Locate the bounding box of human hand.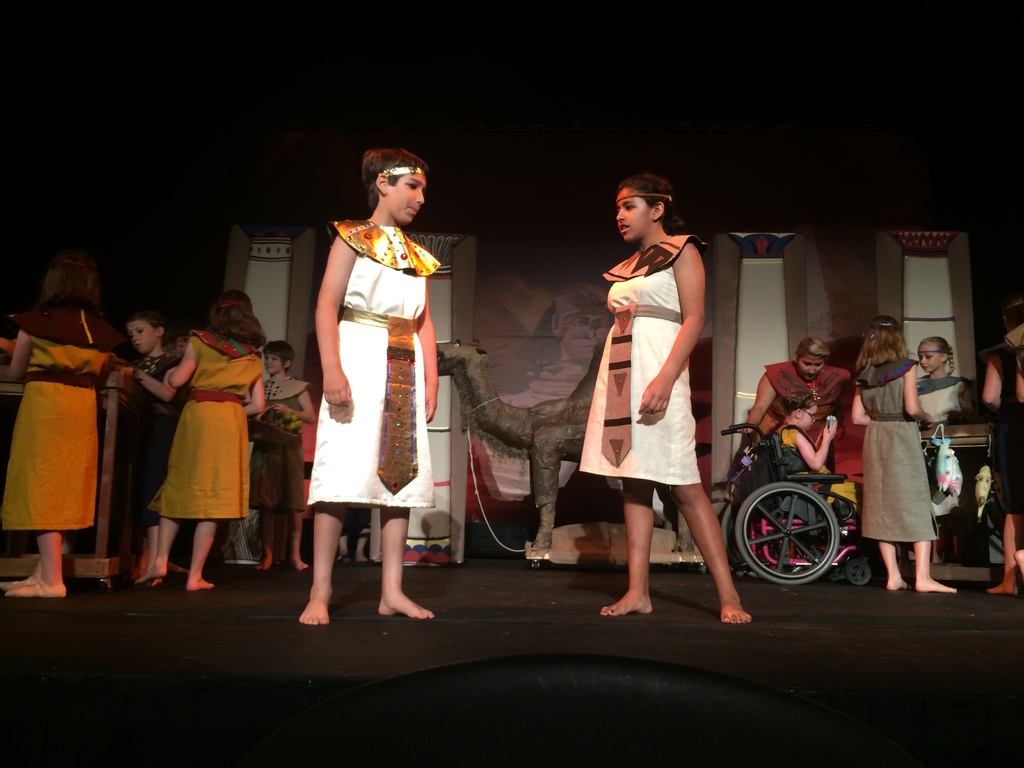
Bounding box: left=323, top=368, right=354, bottom=412.
